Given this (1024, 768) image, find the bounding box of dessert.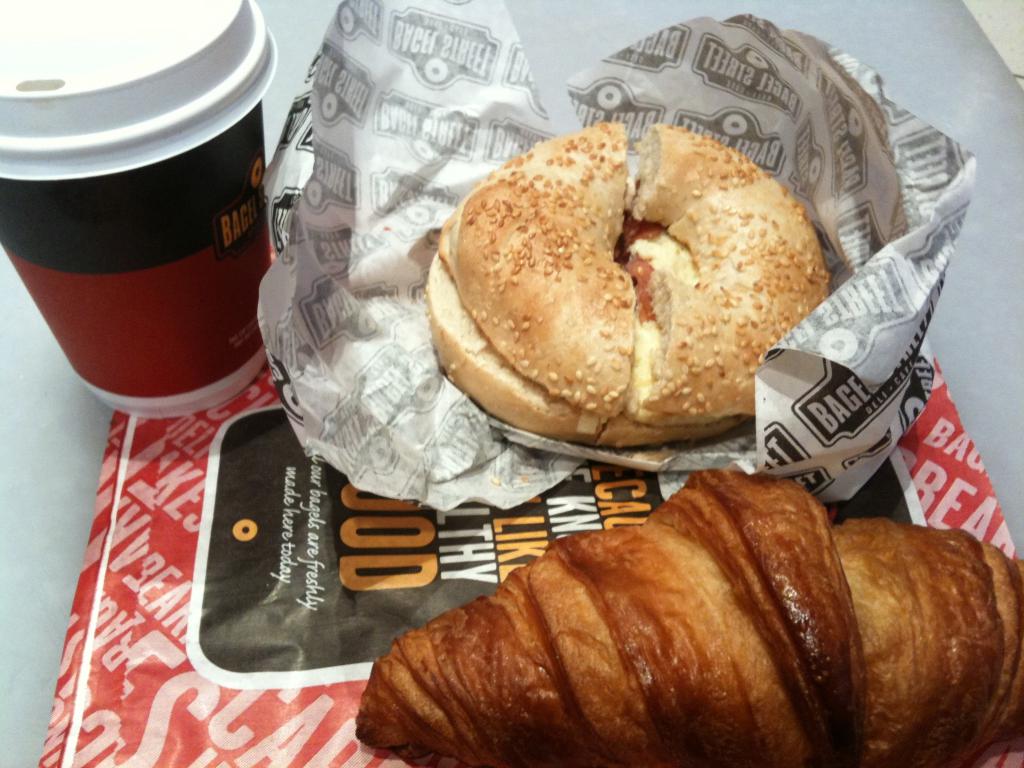
{"left": 422, "top": 109, "right": 831, "bottom": 473}.
